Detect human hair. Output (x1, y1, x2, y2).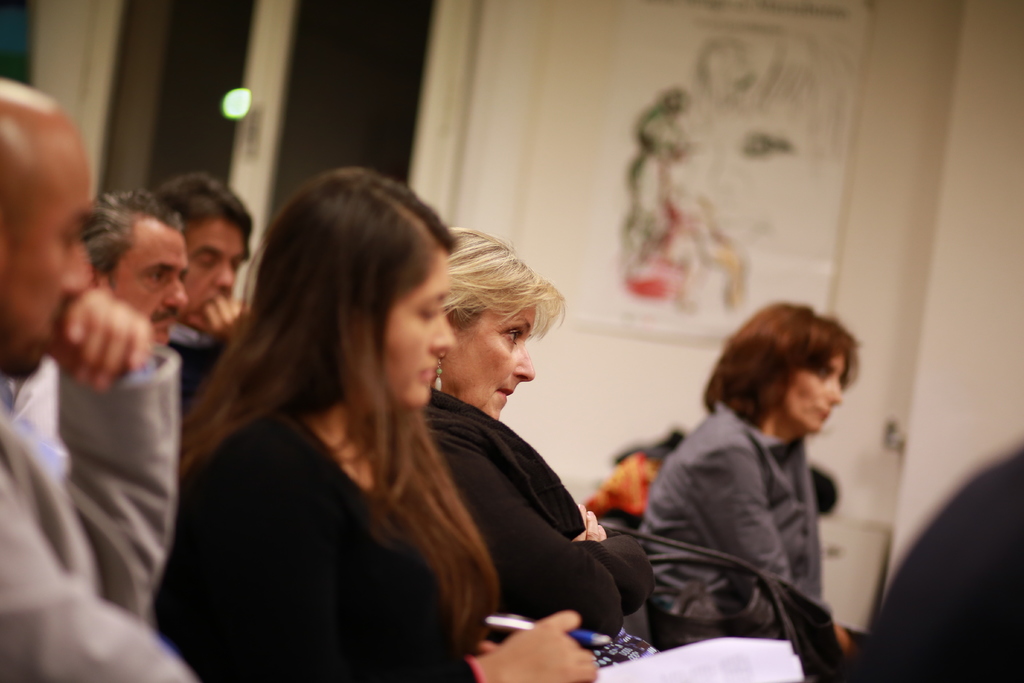
(153, 169, 250, 258).
